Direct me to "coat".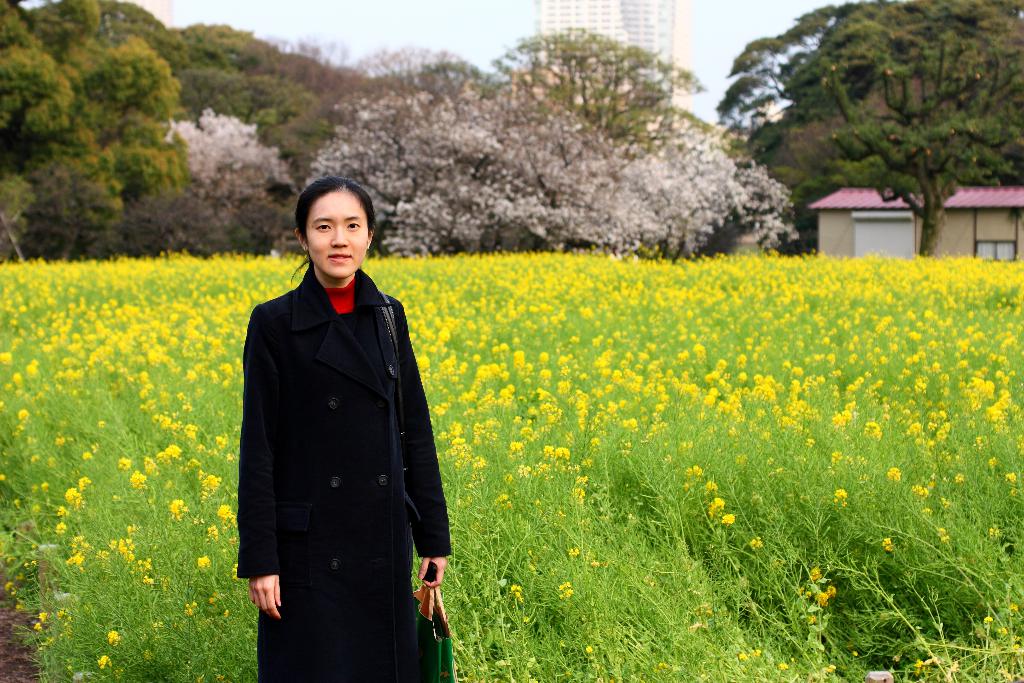
Direction: box(245, 206, 448, 650).
